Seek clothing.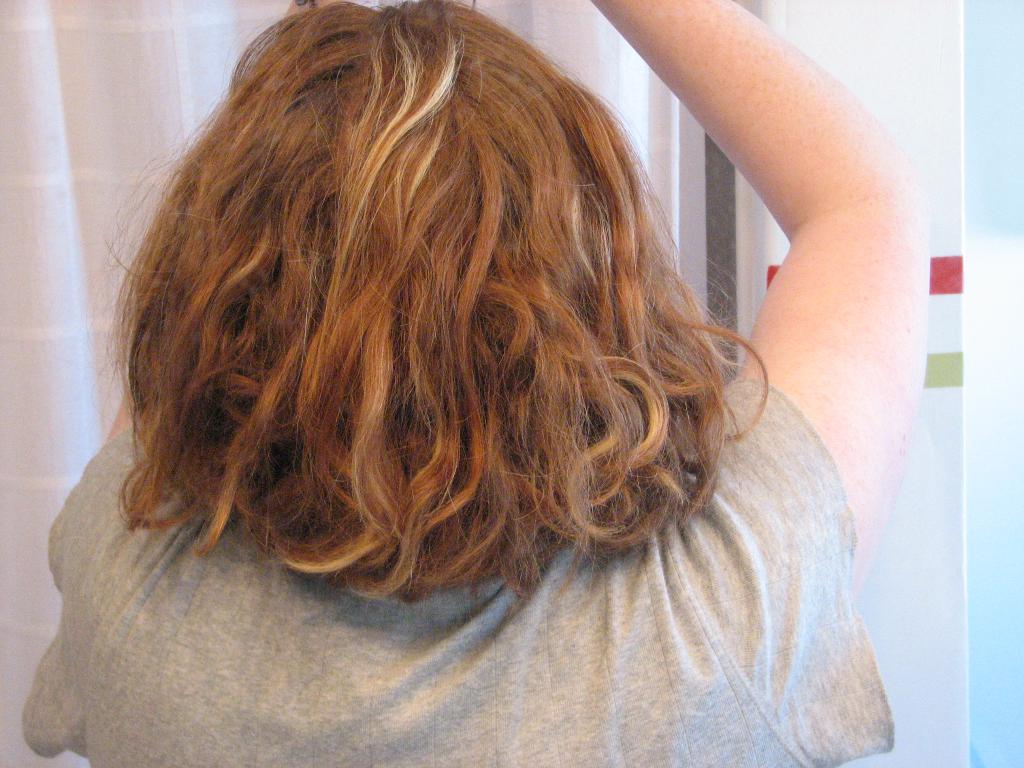
bbox=(36, 100, 893, 705).
